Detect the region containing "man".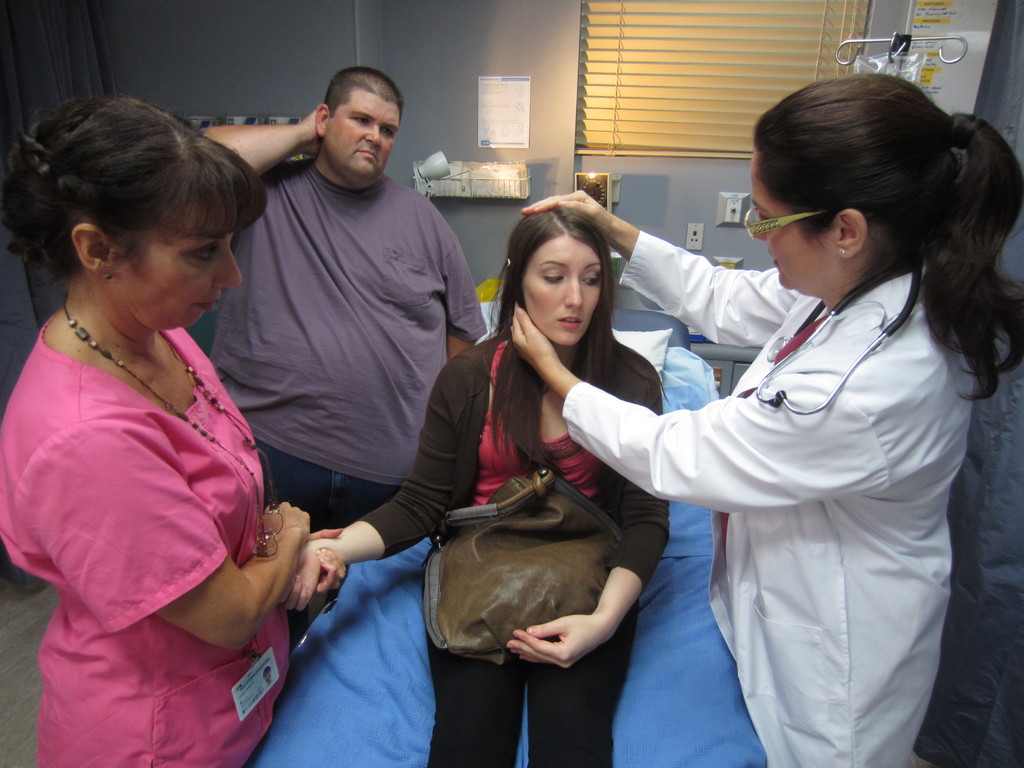
(204, 66, 492, 638).
